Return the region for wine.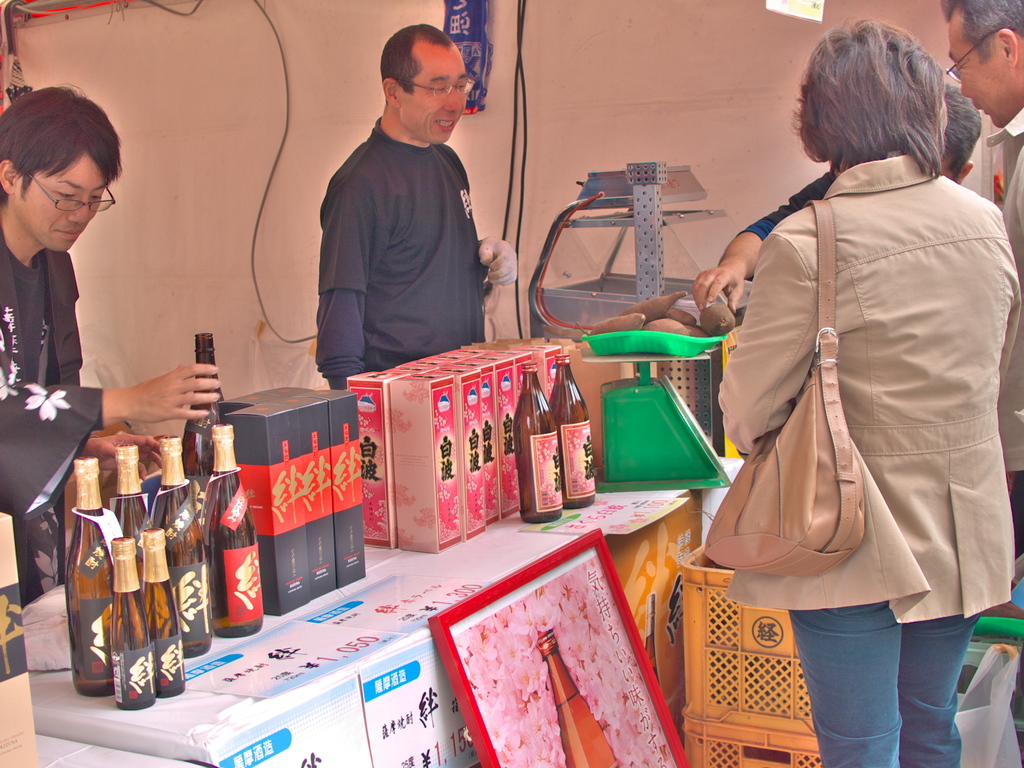
x1=142, y1=530, x2=187, y2=699.
